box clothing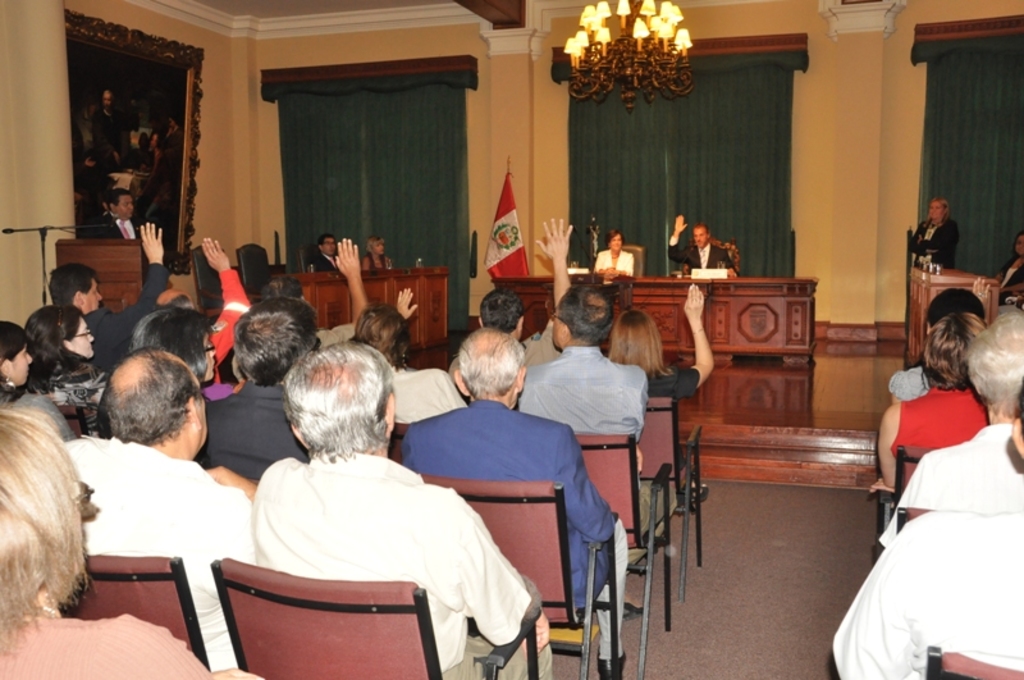
<box>197,379,306,476</box>
